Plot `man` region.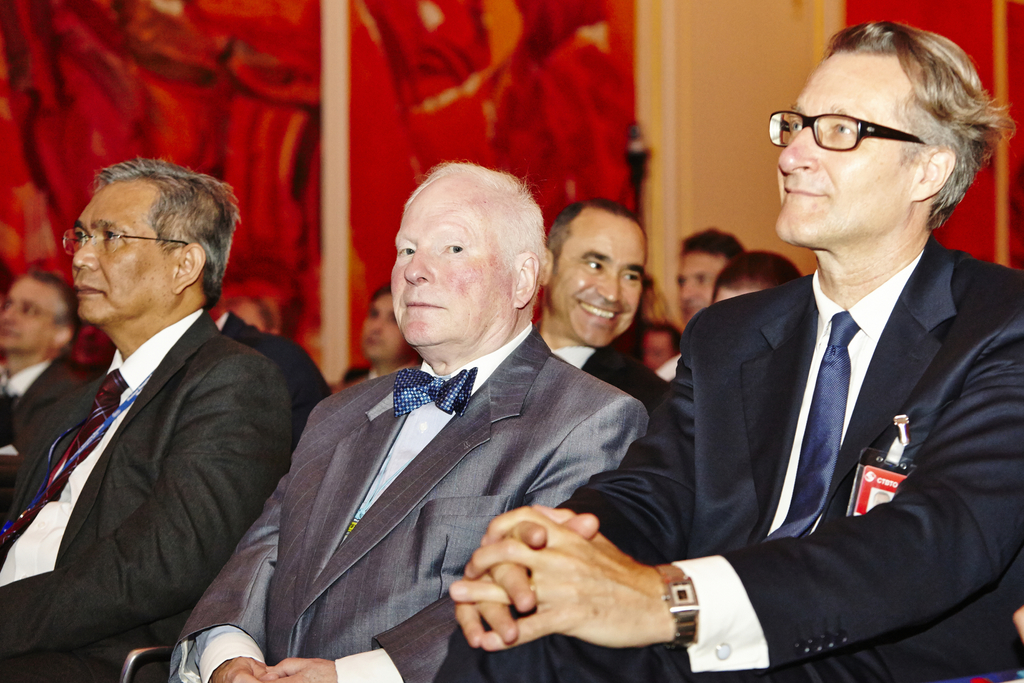
Plotted at left=527, top=198, right=676, bottom=415.
